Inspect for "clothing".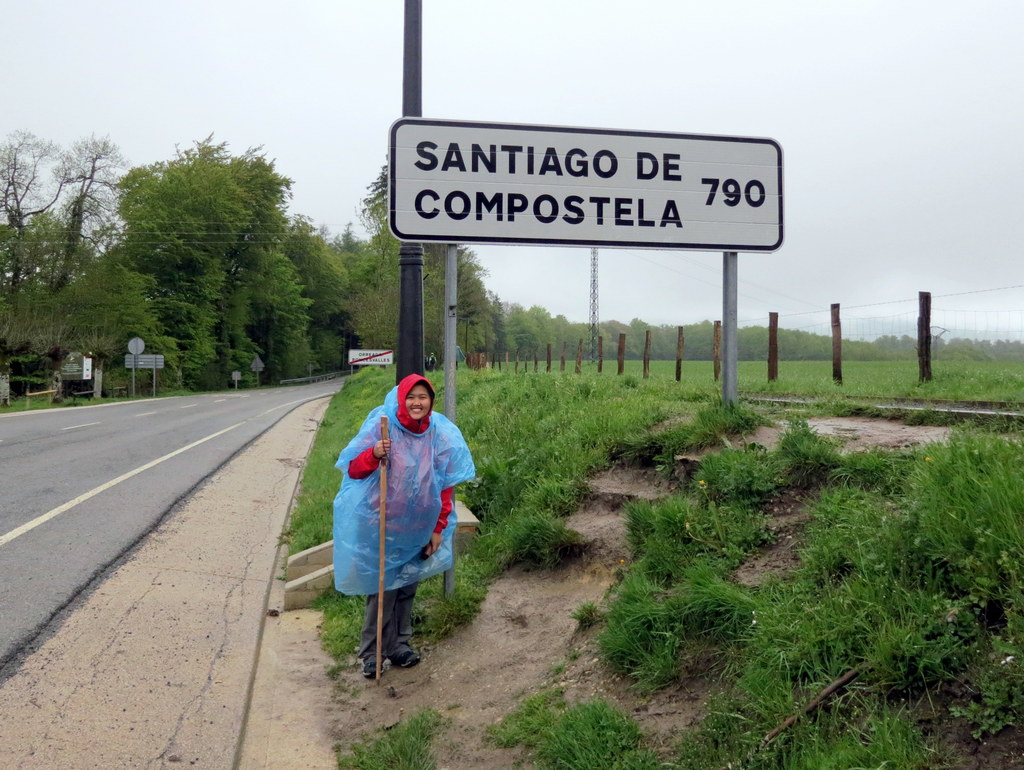
Inspection: 357, 520, 427, 661.
